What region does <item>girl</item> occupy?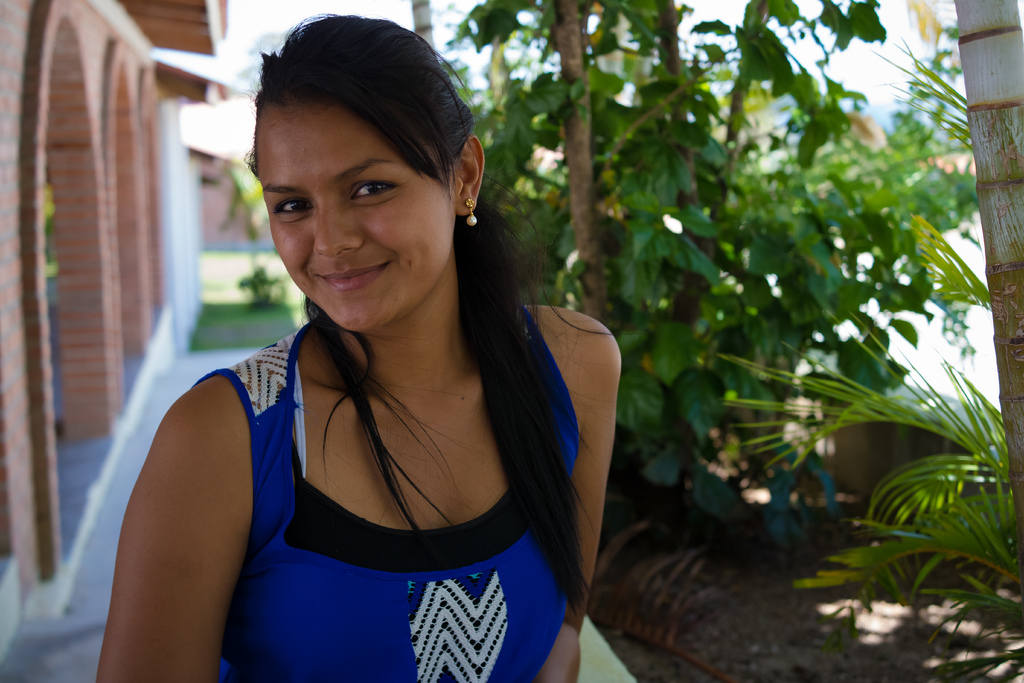
crop(106, 15, 618, 682).
